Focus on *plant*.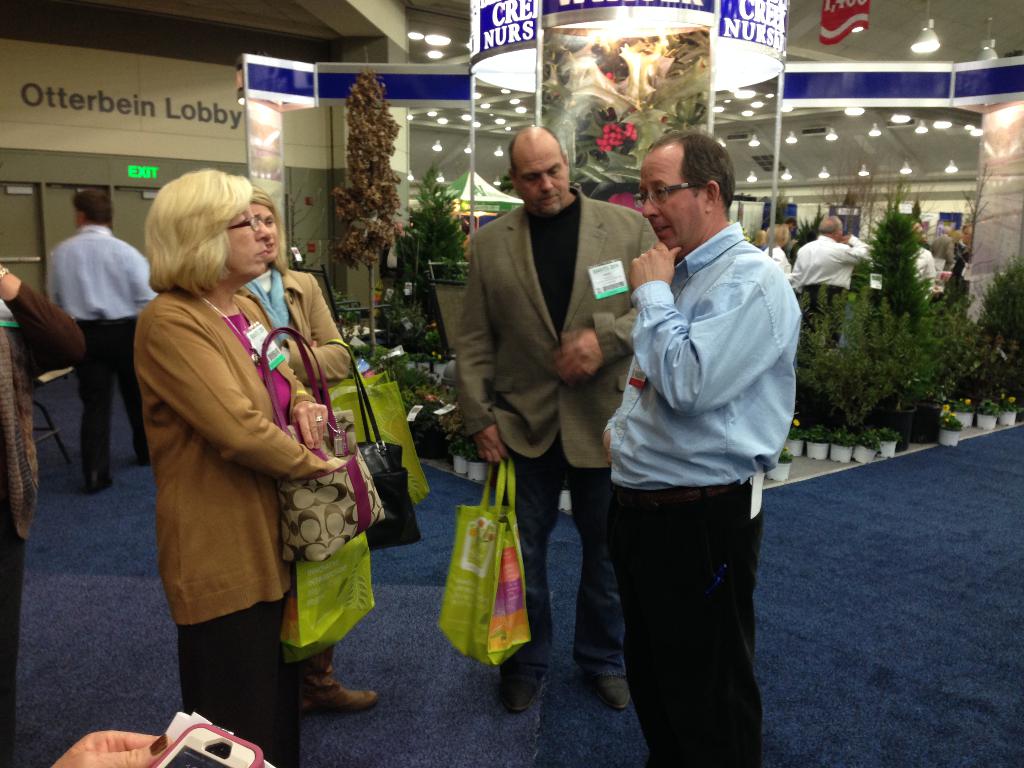
Focused at bbox=[794, 283, 1007, 445].
